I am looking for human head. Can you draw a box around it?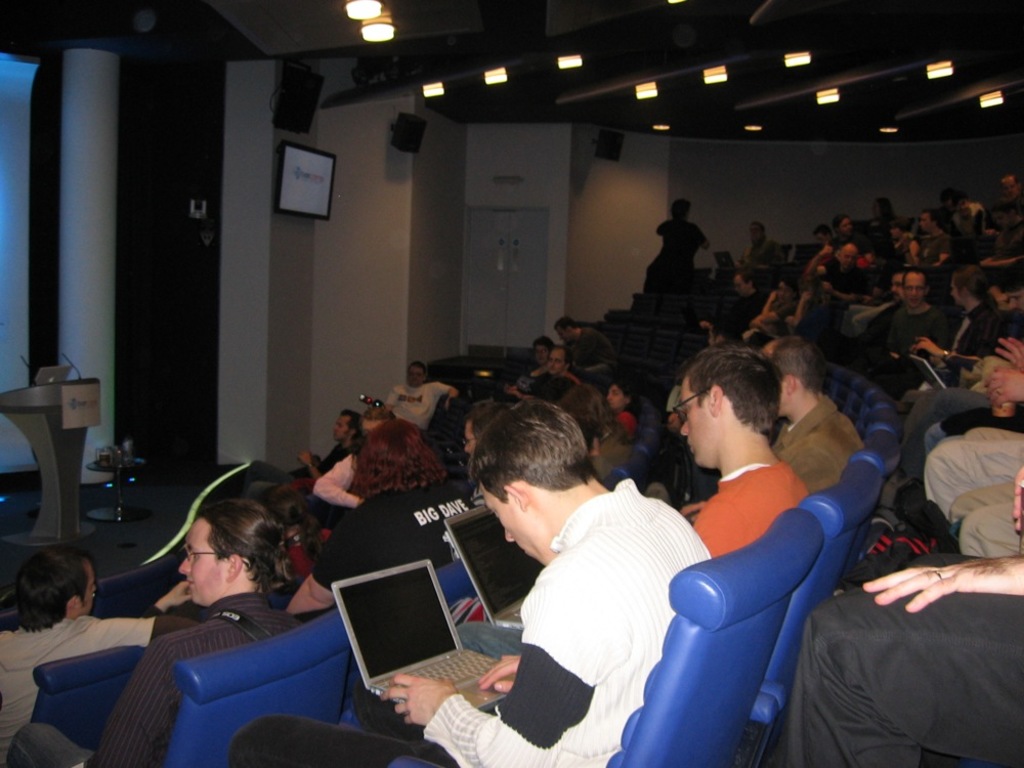
Sure, the bounding box is {"left": 564, "top": 387, "right": 607, "bottom": 435}.
